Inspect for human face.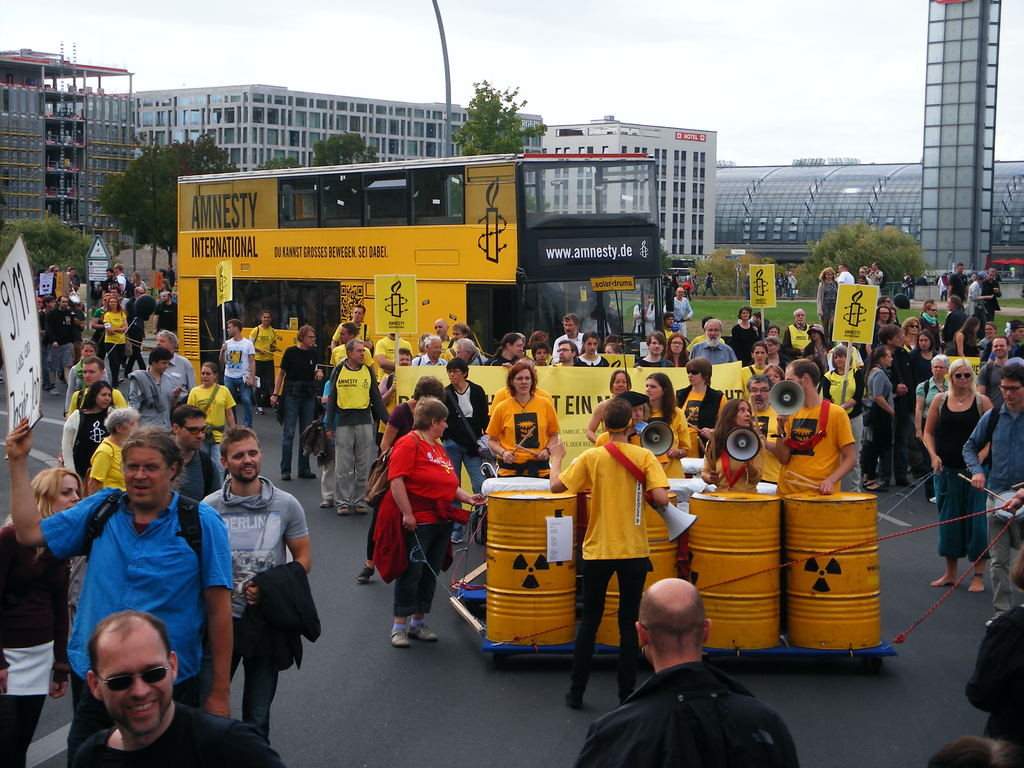
Inspection: [748,380,772,407].
